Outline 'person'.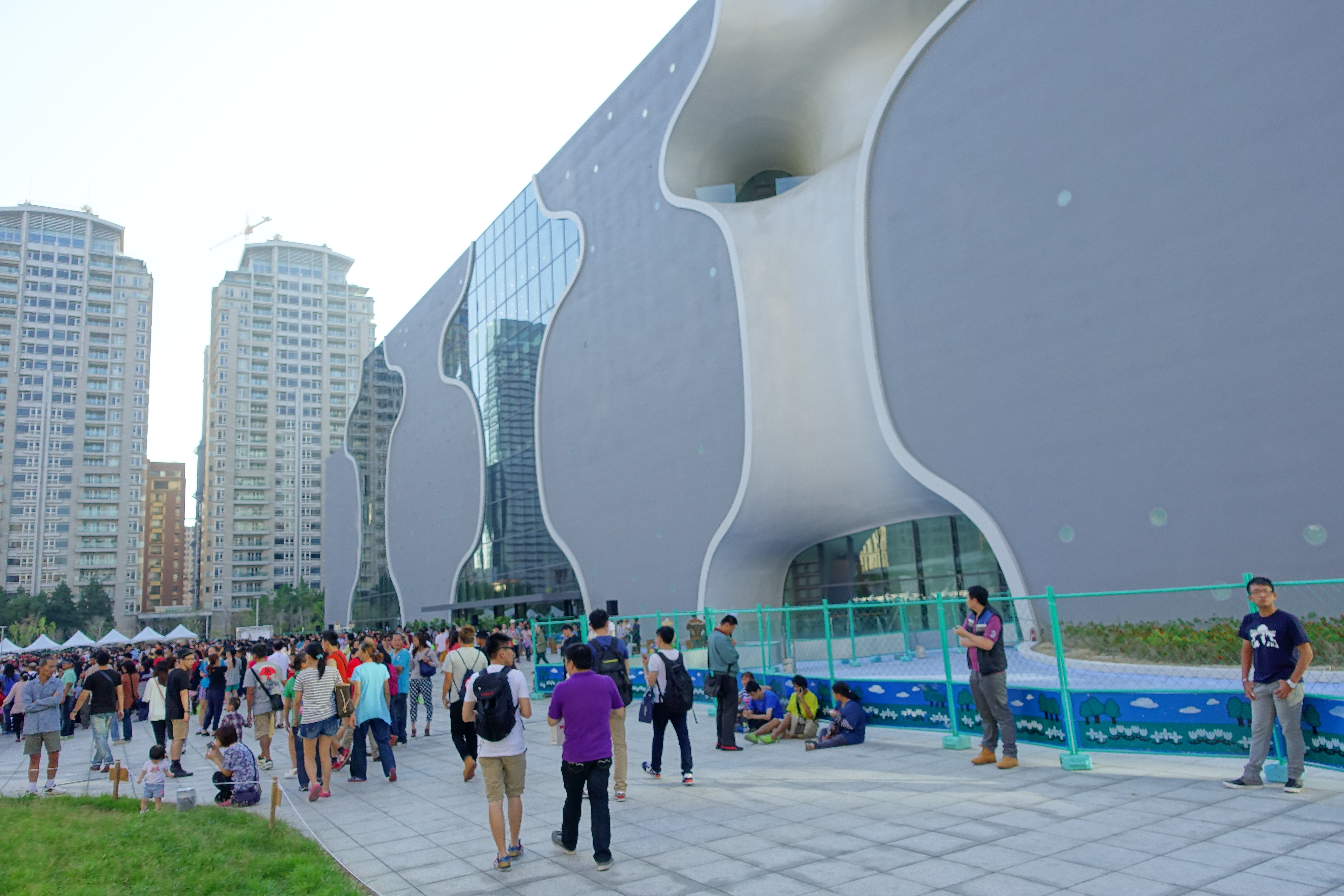
Outline: bbox=(299, 141, 323, 195).
